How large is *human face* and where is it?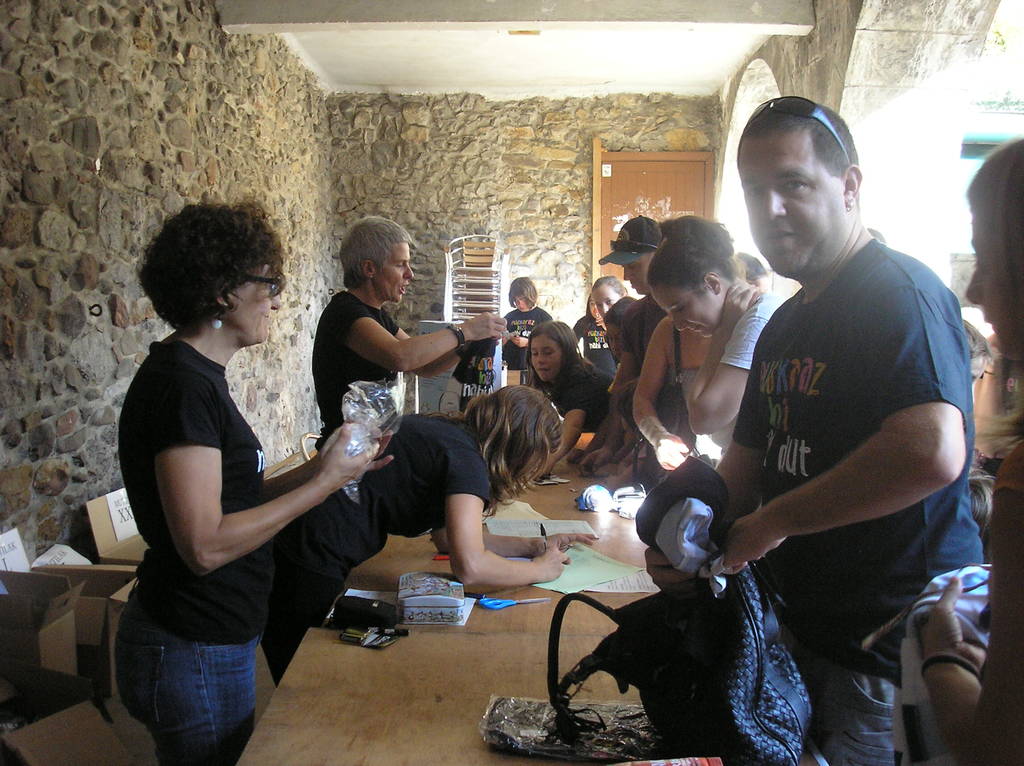
Bounding box: 595, 282, 618, 322.
